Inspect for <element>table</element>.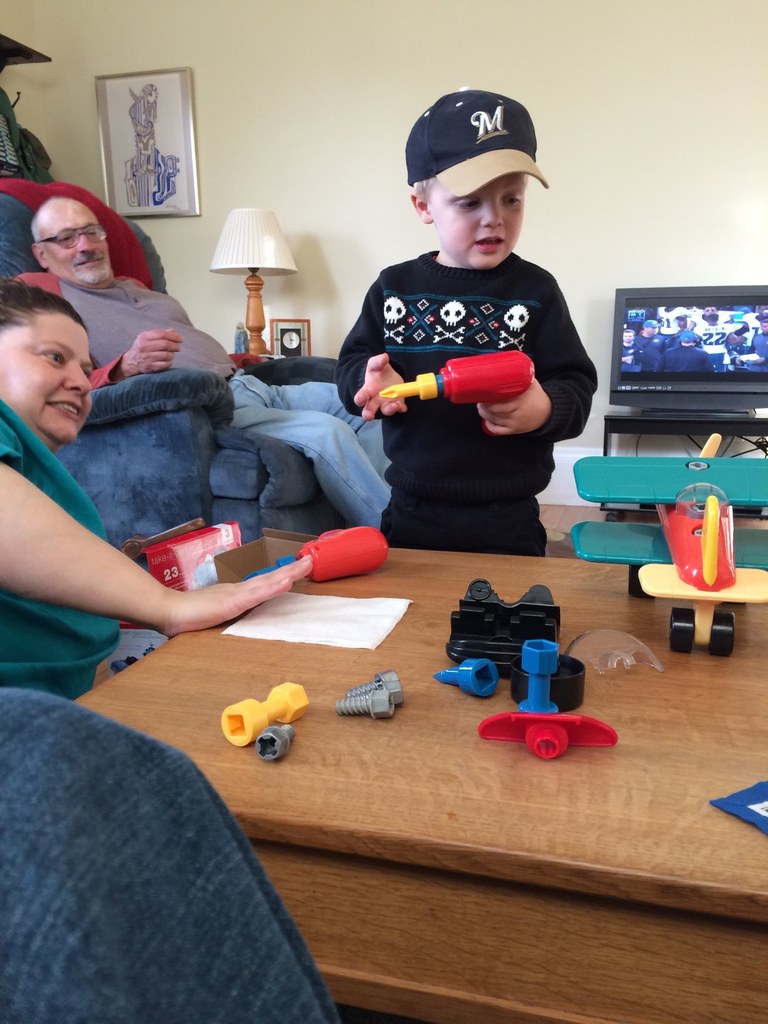
Inspection: locate(51, 451, 739, 1023).
